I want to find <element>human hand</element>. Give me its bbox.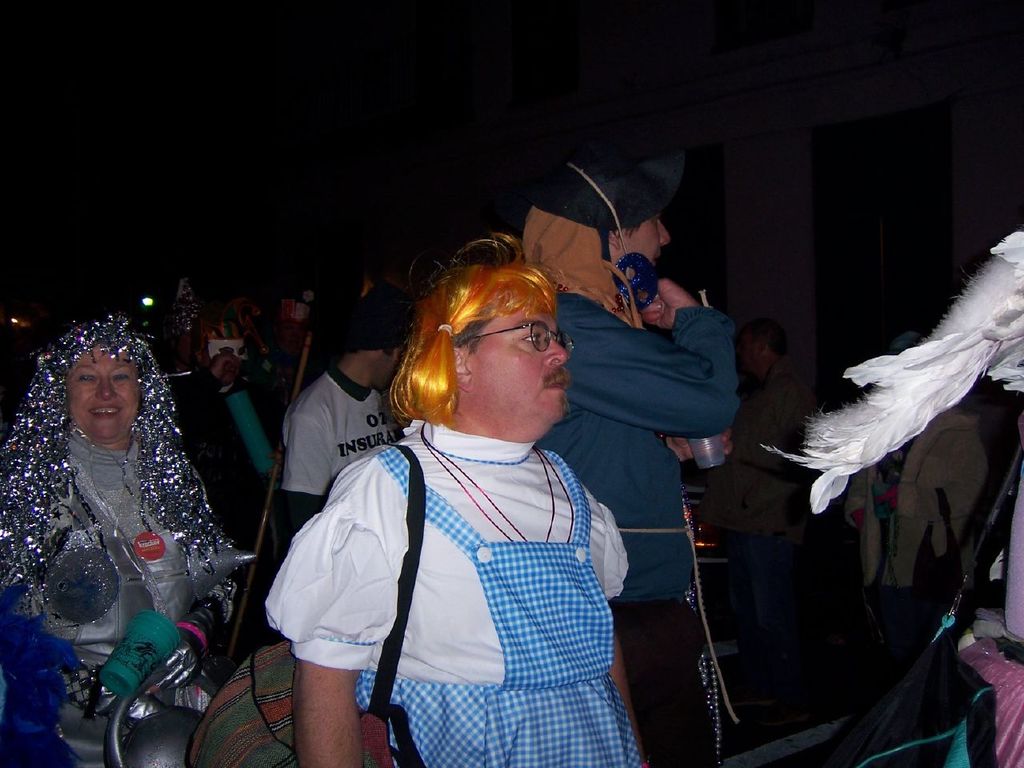
x1=210 y1=350 x2=246 y2=390.
